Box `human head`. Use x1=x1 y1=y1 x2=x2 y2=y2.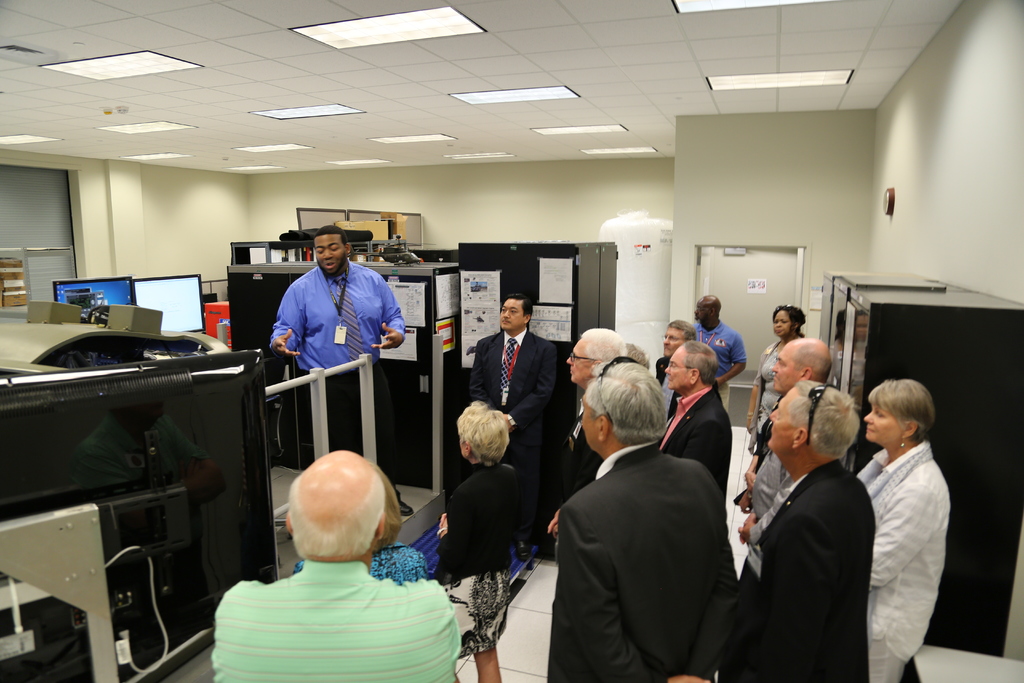
x1=370 y1=461 x2=399 y2=551.
